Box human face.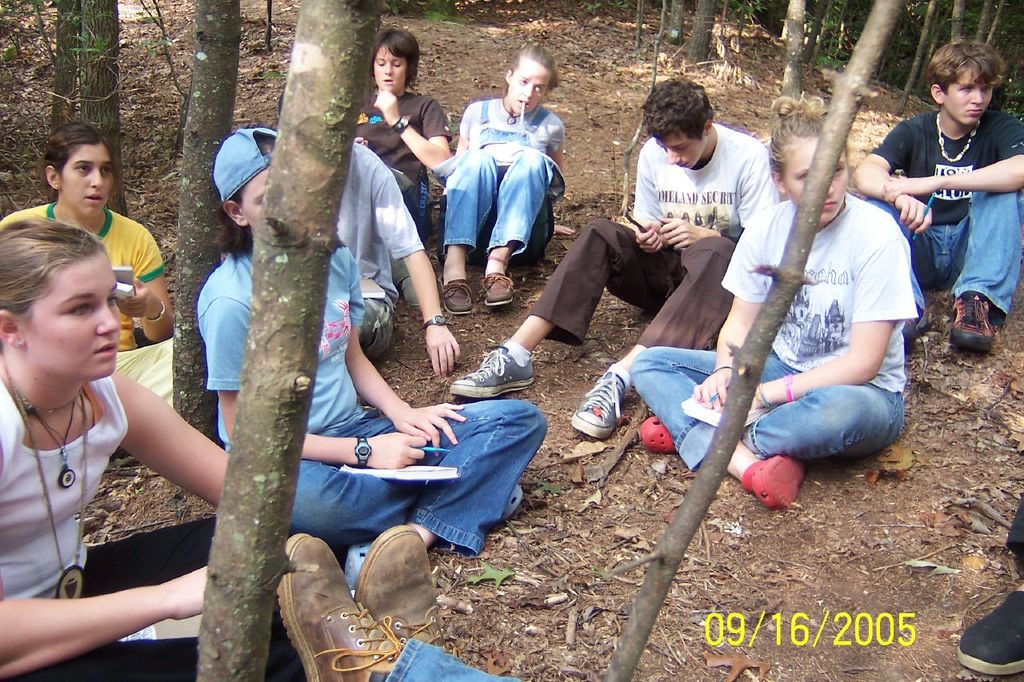
{"left": 782, "top": 136, "right": 848, "bottom": 221}.
